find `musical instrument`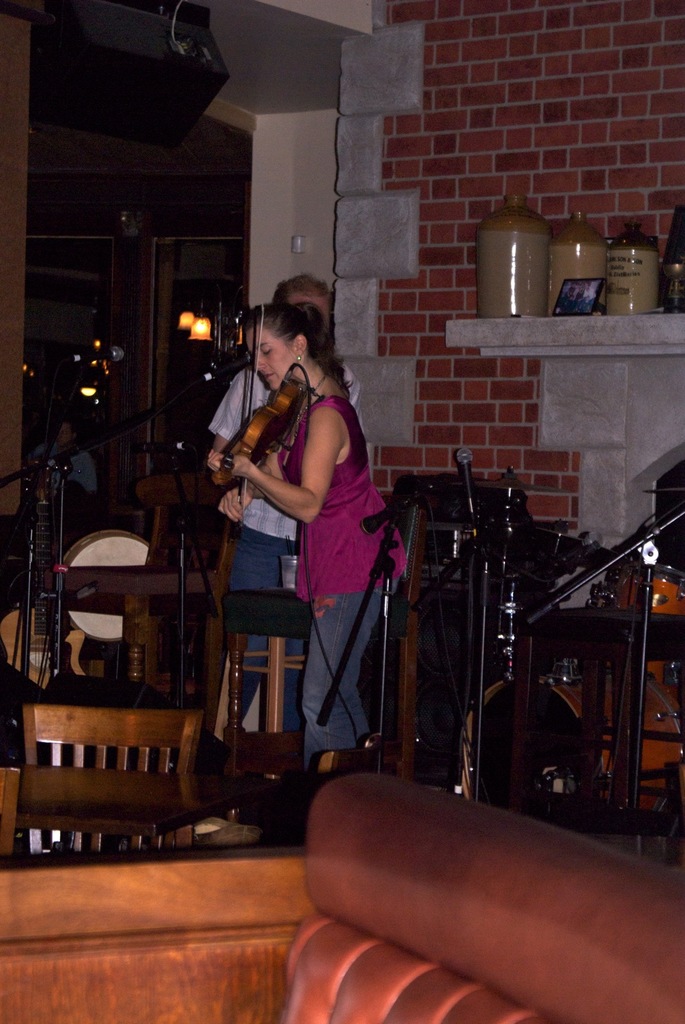
(left=226, top=358, right=320, bottom=478)
